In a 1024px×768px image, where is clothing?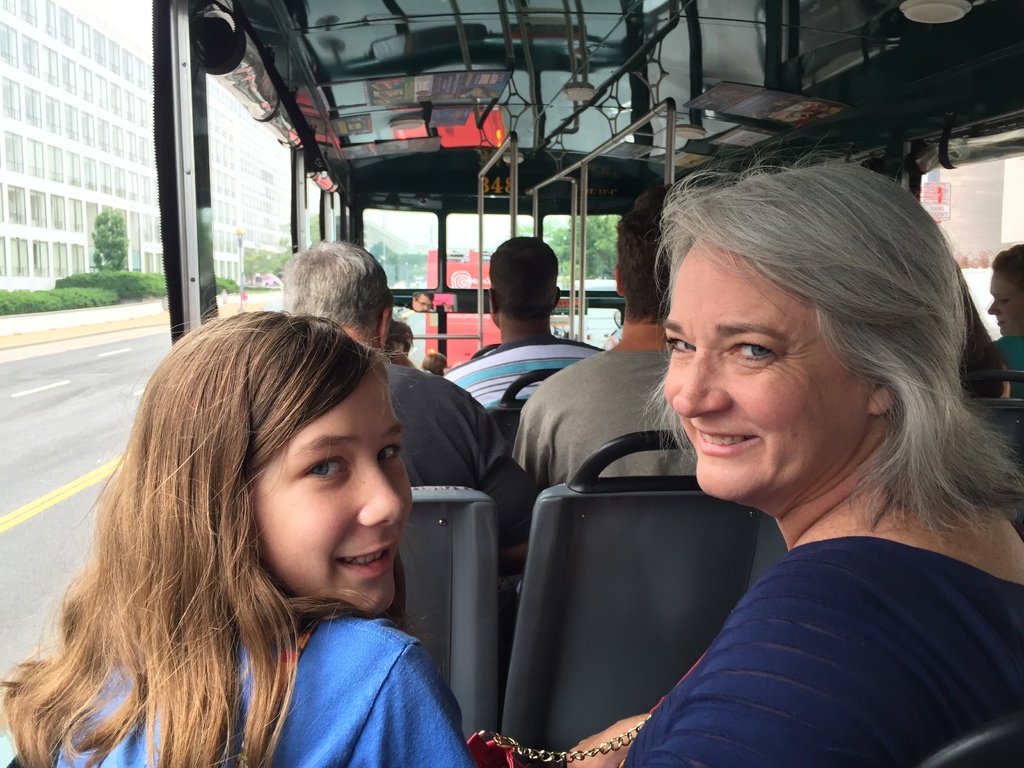
<box>511,346,700,477</box>.
